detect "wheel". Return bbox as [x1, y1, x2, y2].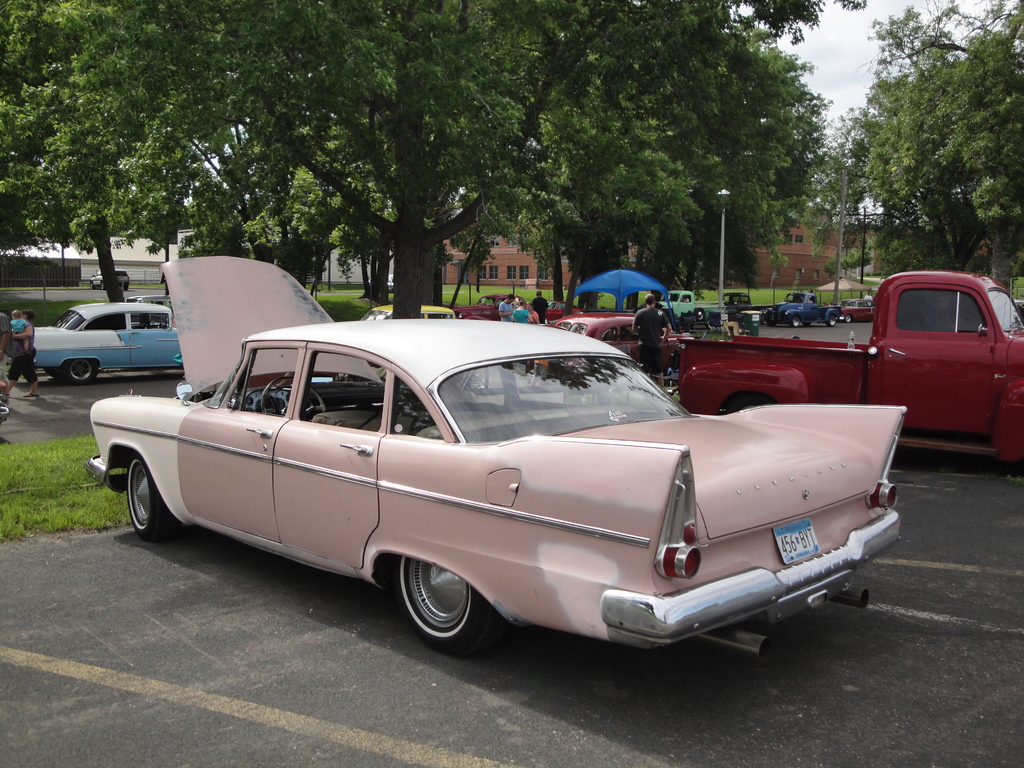
[790, 316, 803, 328].
